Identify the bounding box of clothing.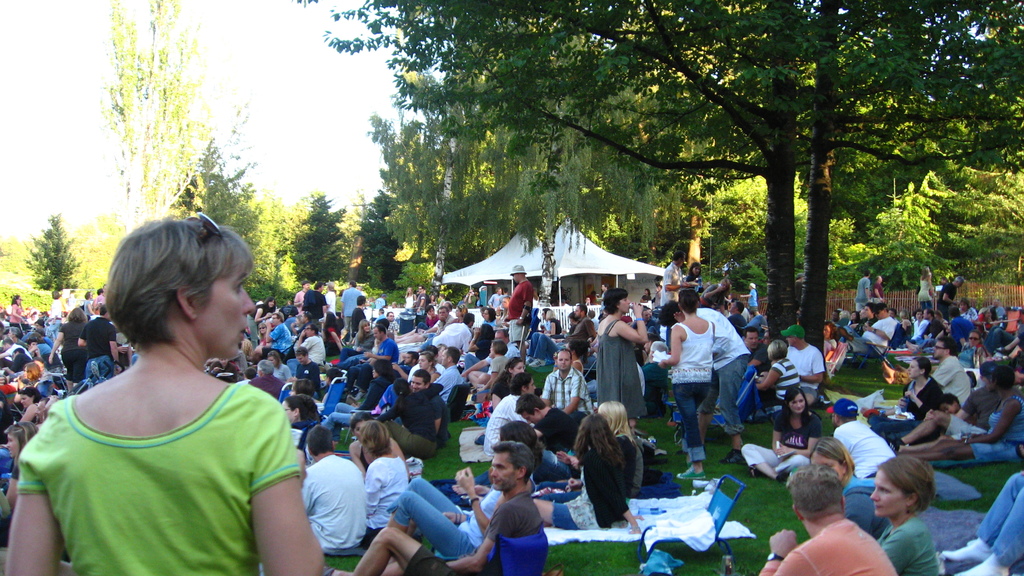
671, 323, 717, 453.
